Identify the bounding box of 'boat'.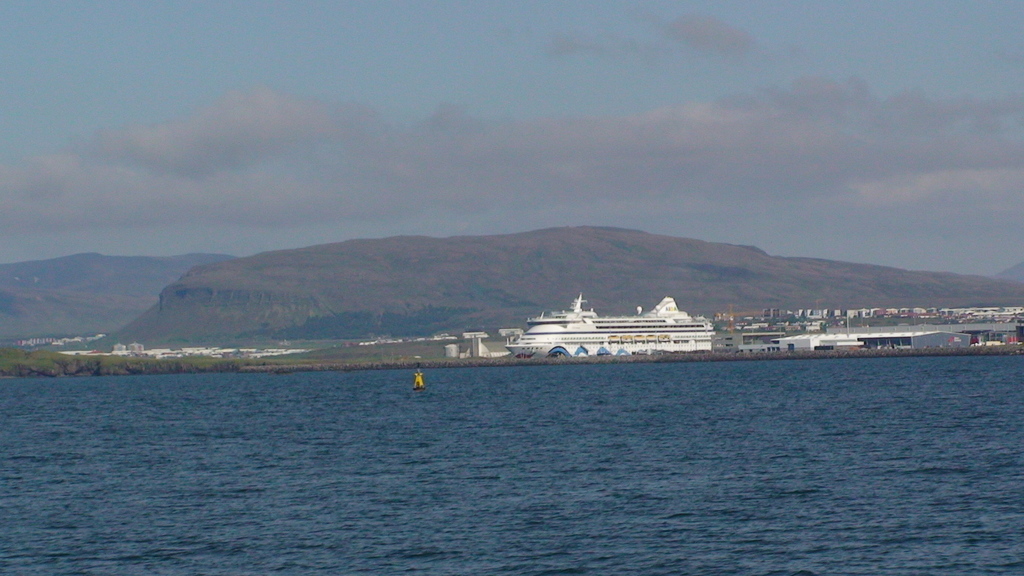
<bbox>506, 293, 717, 365</bbox>.
